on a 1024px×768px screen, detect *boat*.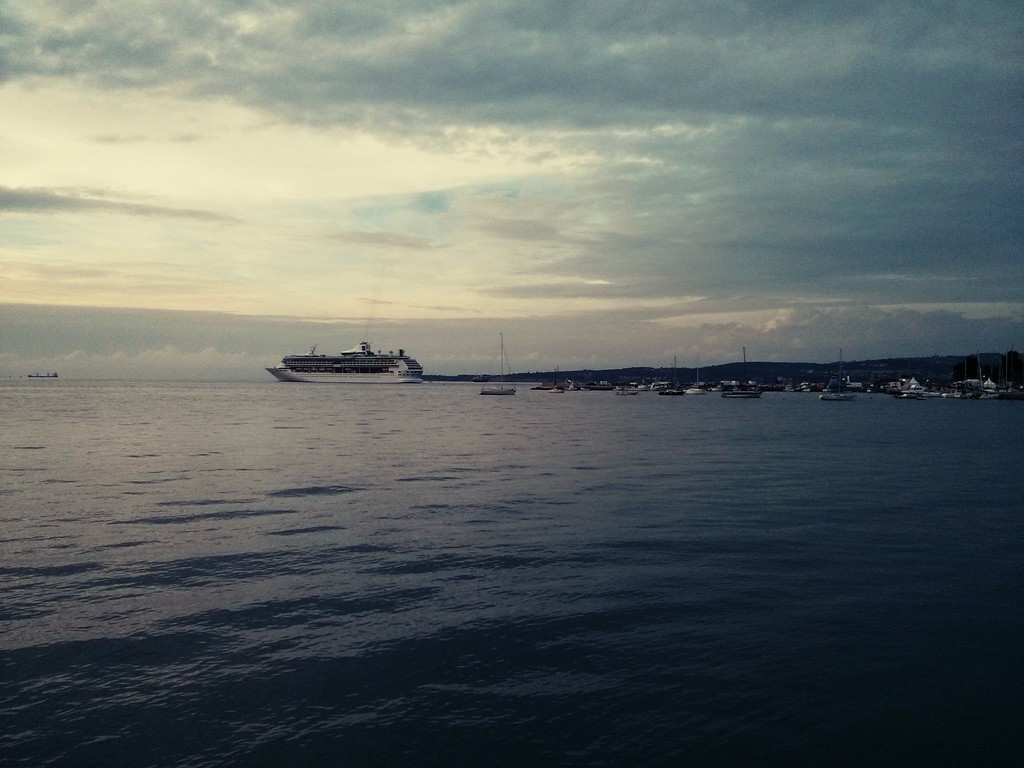
819/351/859/401.
